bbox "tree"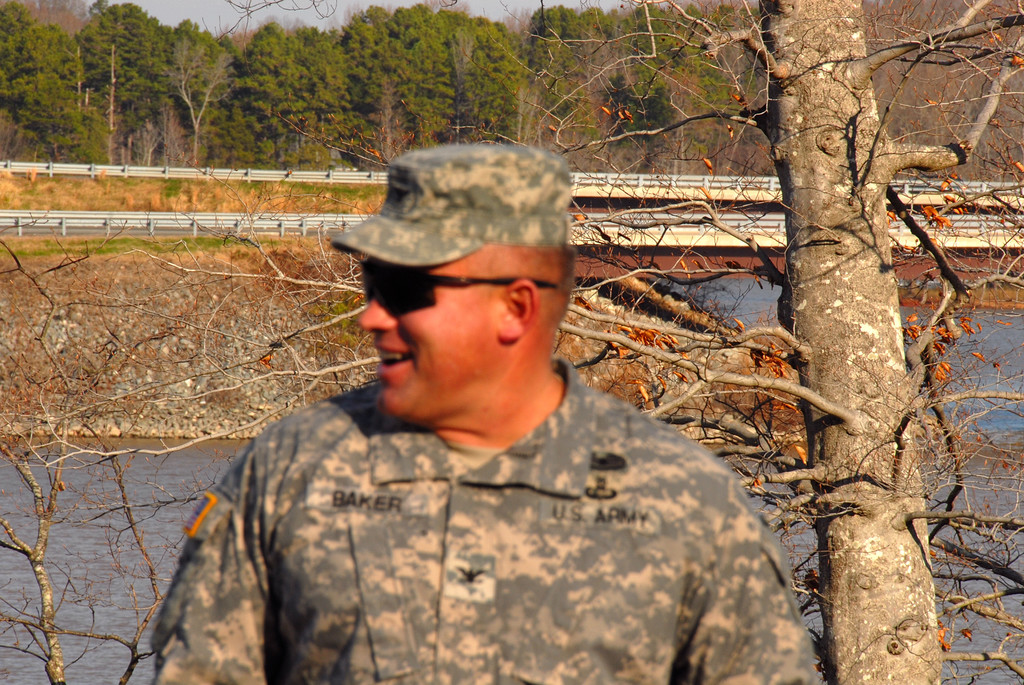
bbox=[0, 0, 1023, 684]
